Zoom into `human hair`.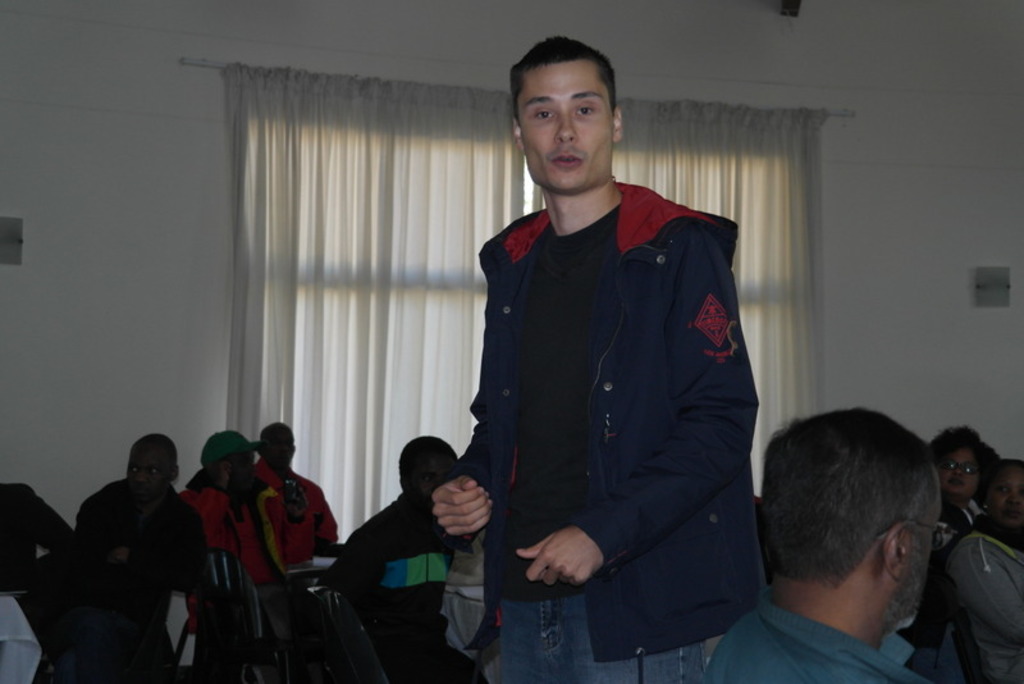
Zoom target: [507, 32, 616, 128].
